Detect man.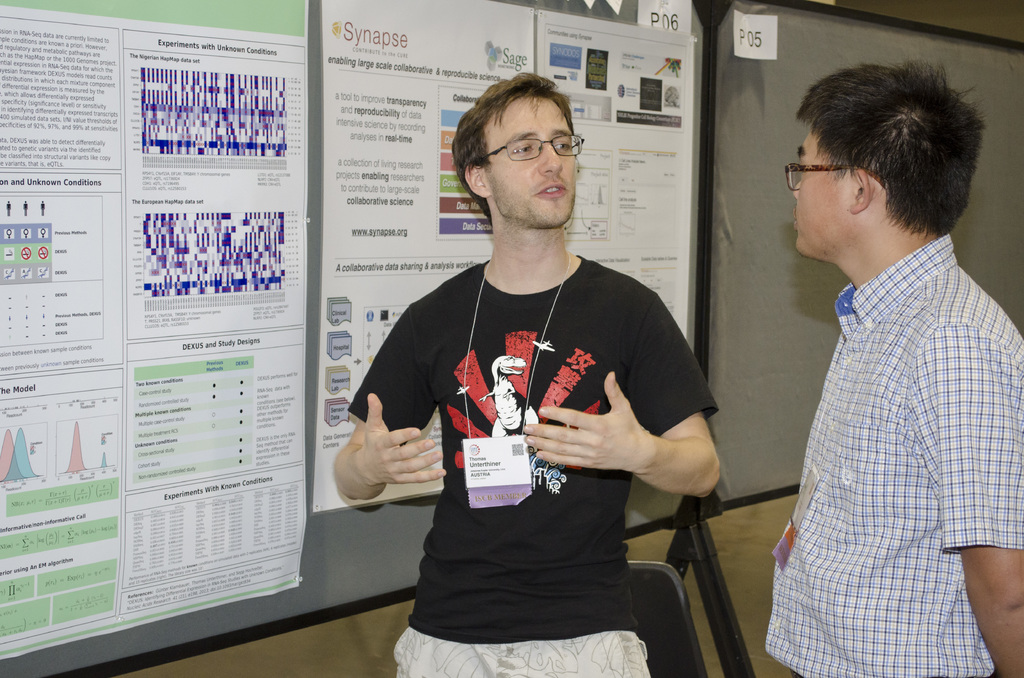
Detected at (330,63,714,677).
